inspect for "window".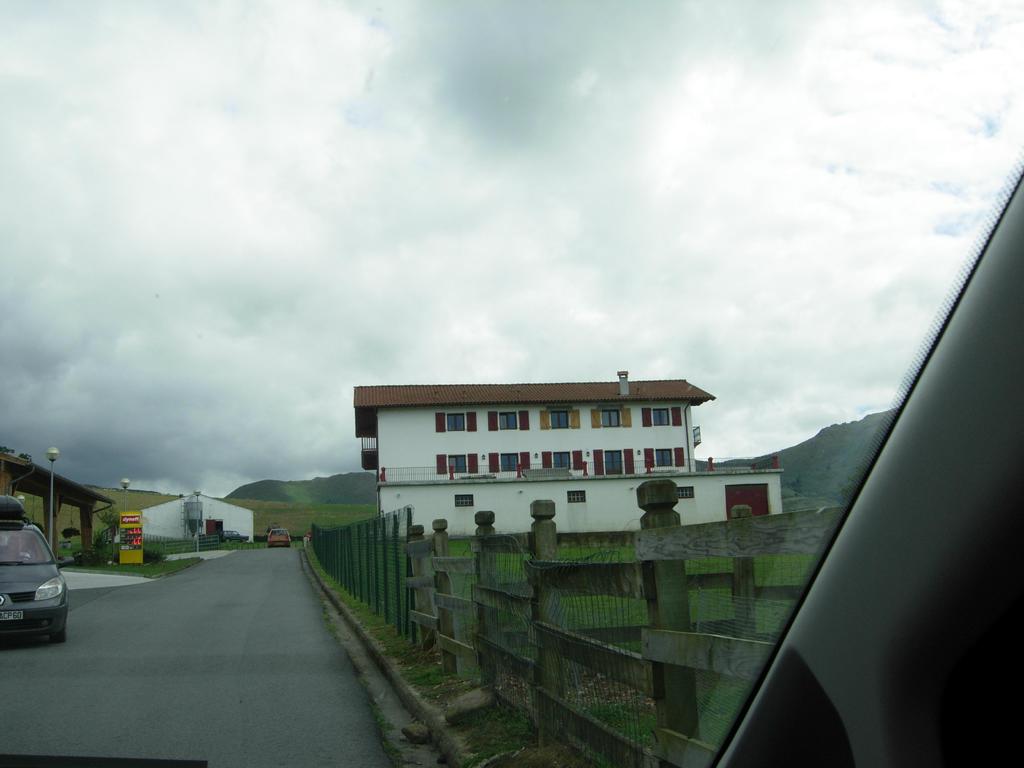
Inspection: box(486, 446, 536, 479).
